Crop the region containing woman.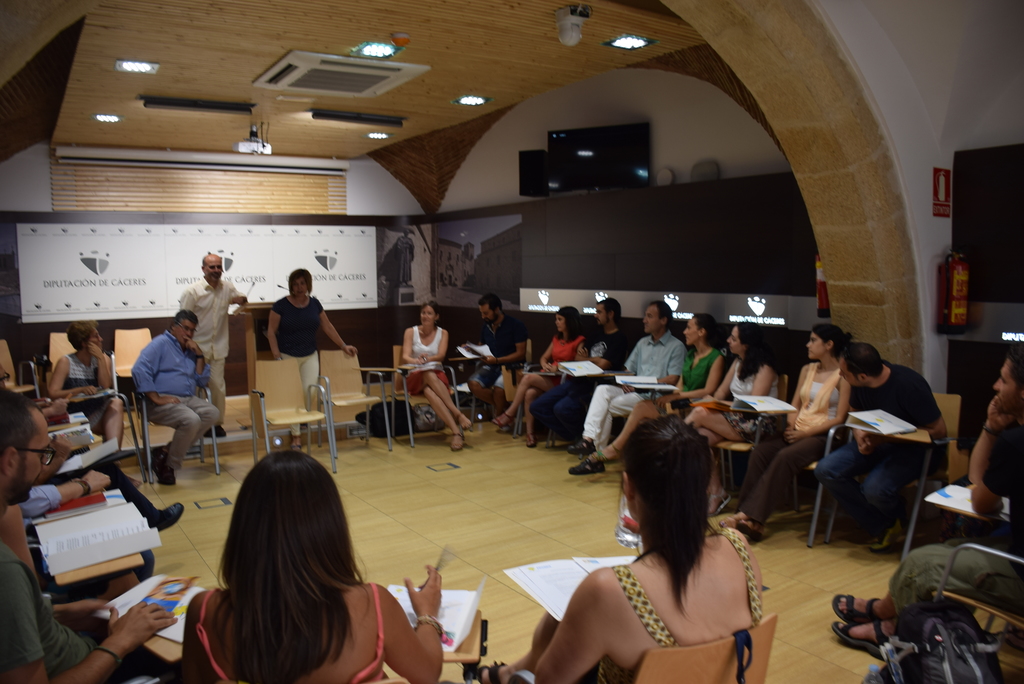
Crop region: select_region(49, 319, 140, 461).
